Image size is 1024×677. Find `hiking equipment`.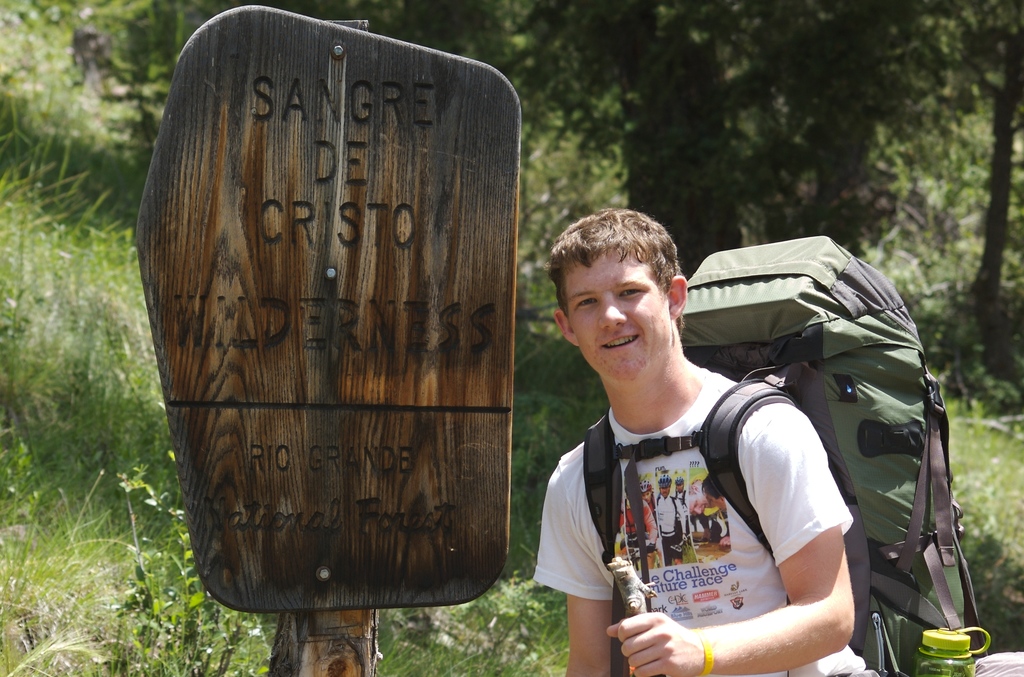
[x1=570, y1=184, x2=1023, y2=676].
